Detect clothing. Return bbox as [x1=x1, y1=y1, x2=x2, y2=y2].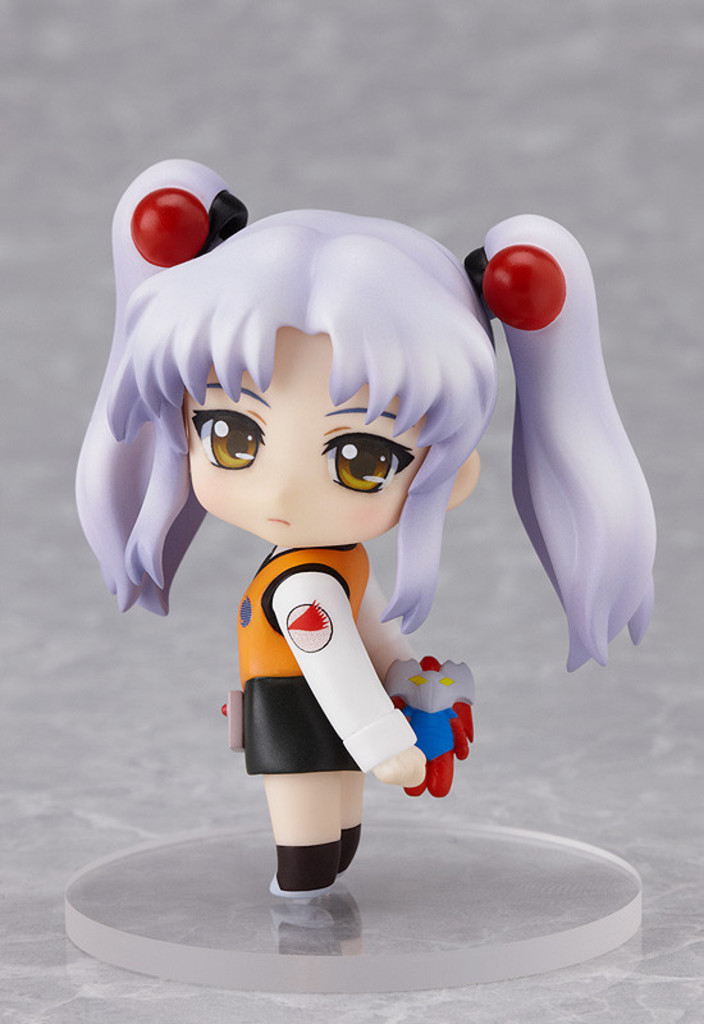
[x1=237, y1=545, x2=367, y2=792].
